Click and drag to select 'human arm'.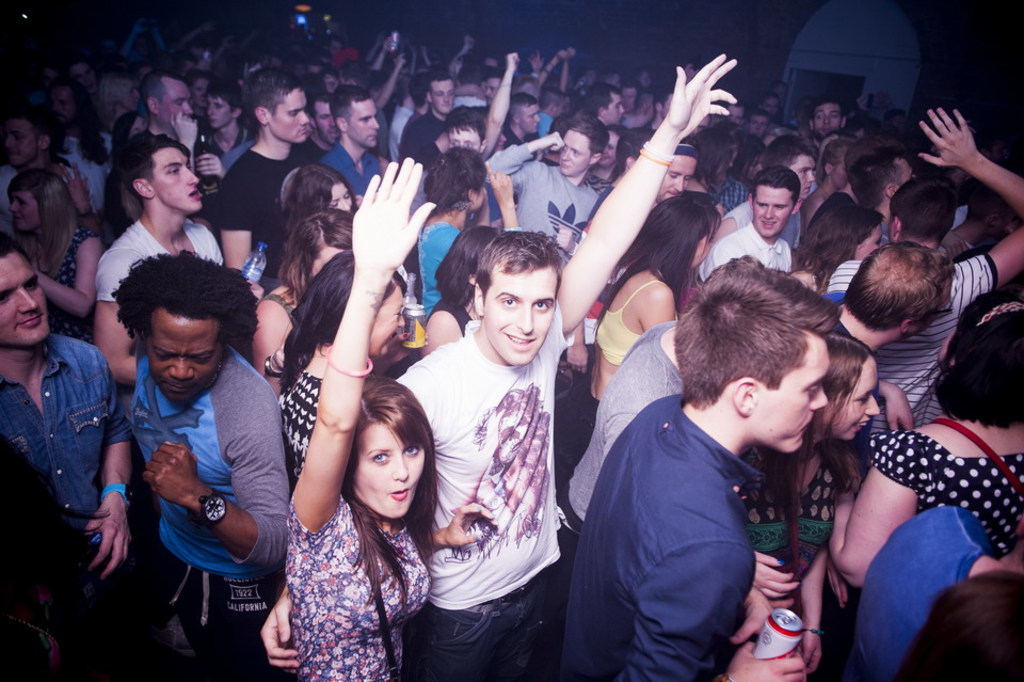
Selection: 866:372:915:437.
